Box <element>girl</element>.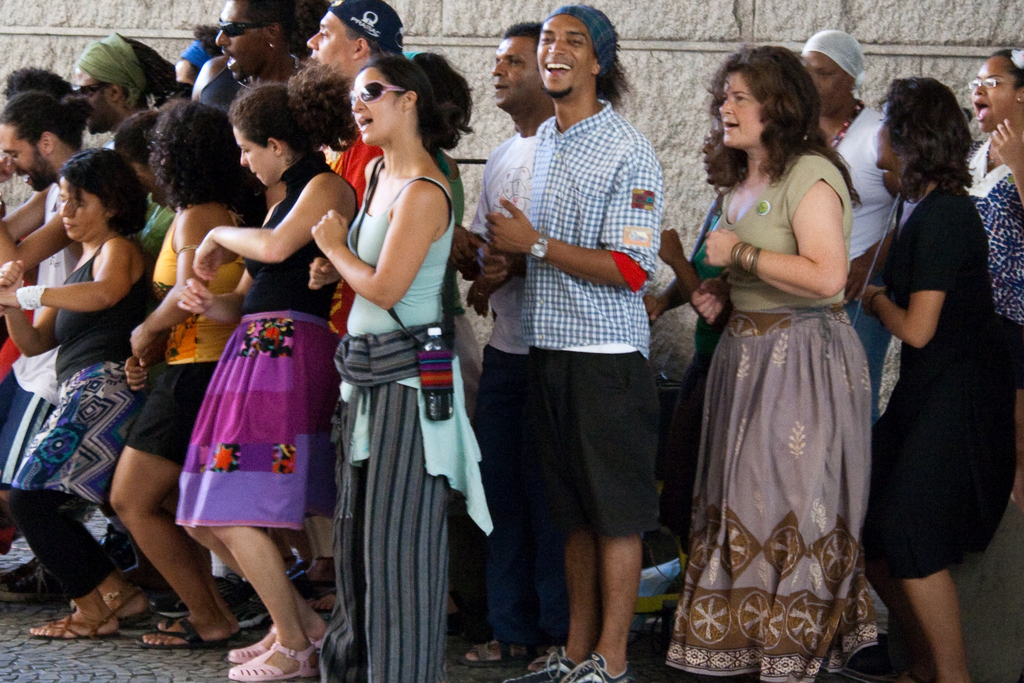
x1=0, y1=144, x2=171, y2=632.
